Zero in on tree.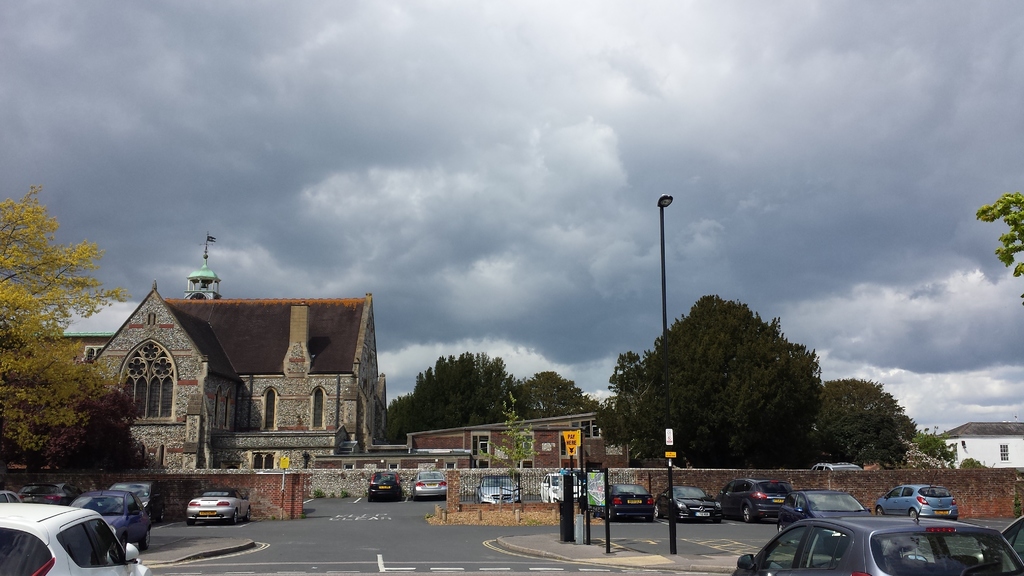
Zeroed in: [0, 184, 123, 465].
